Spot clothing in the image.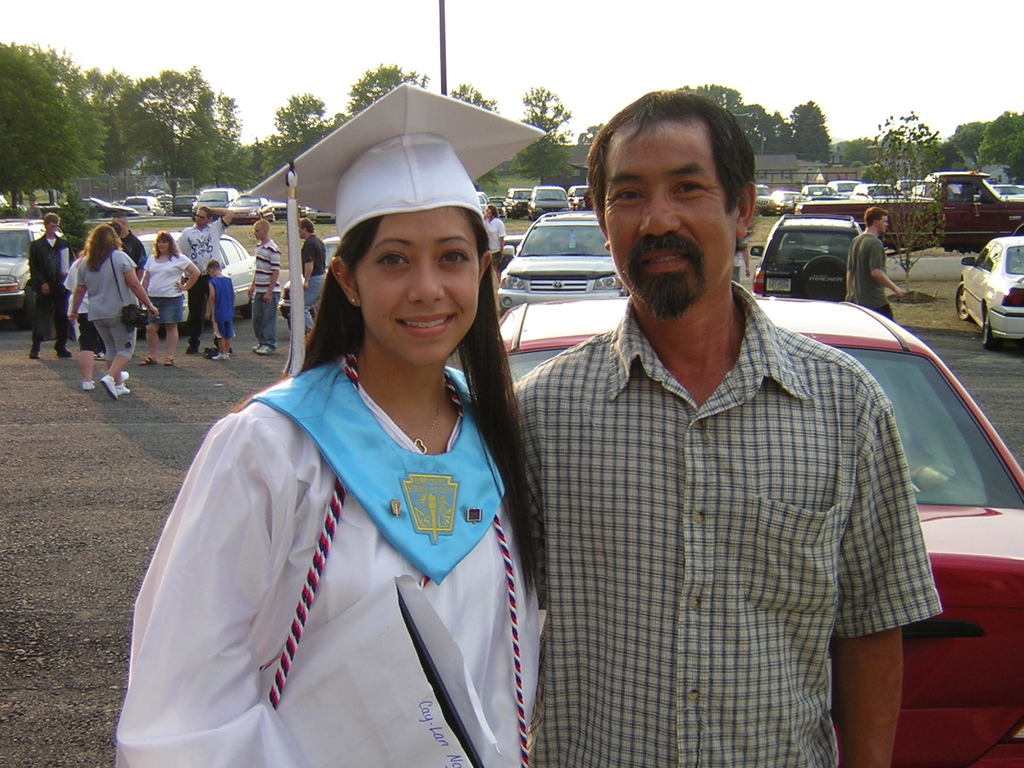
clothing found at bbox=(482, 212, 506, 271).
